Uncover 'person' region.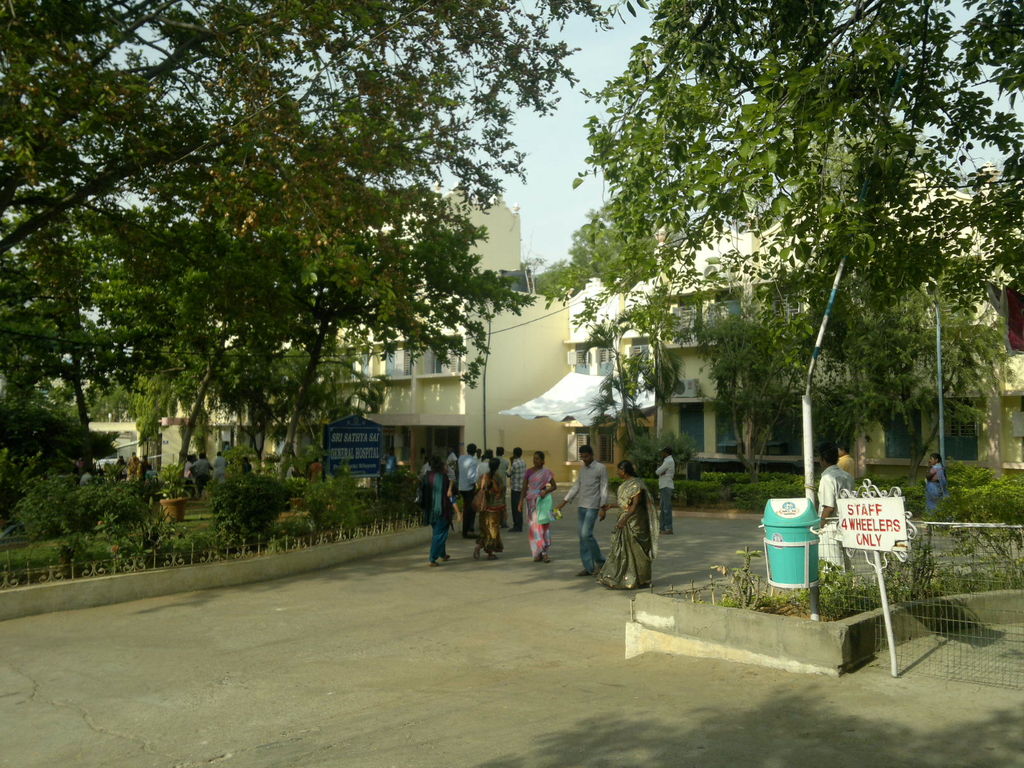
Uncovered: [607,475,664,601].
